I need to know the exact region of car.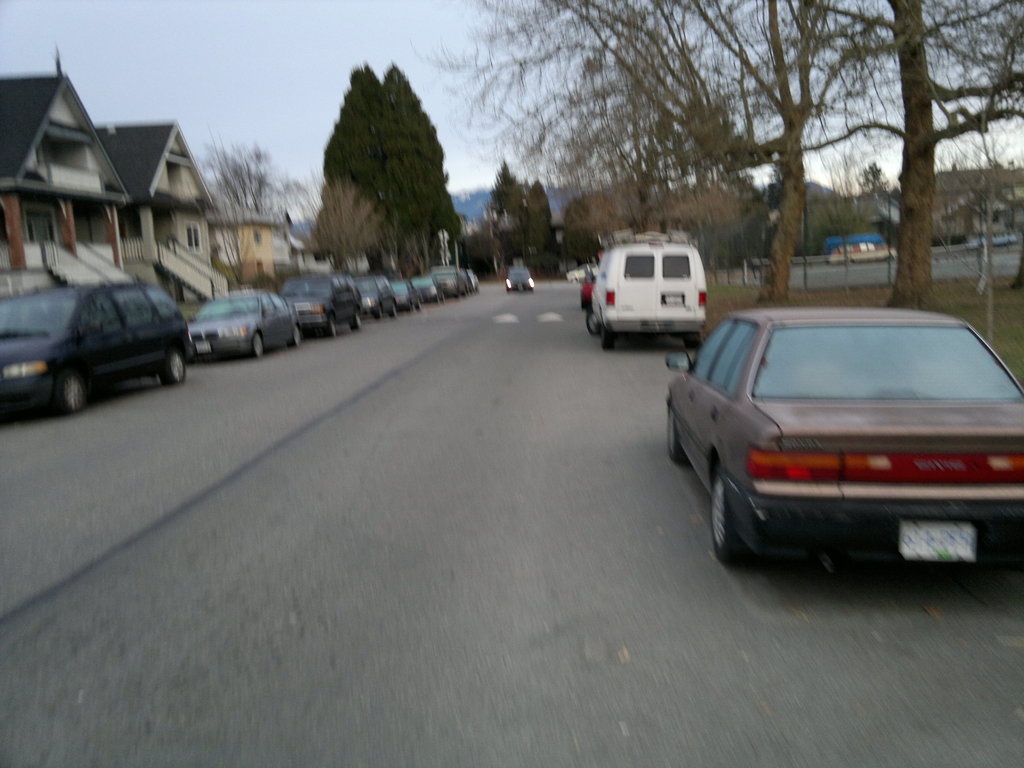
Region: rect(186, 285, 305, 364).
